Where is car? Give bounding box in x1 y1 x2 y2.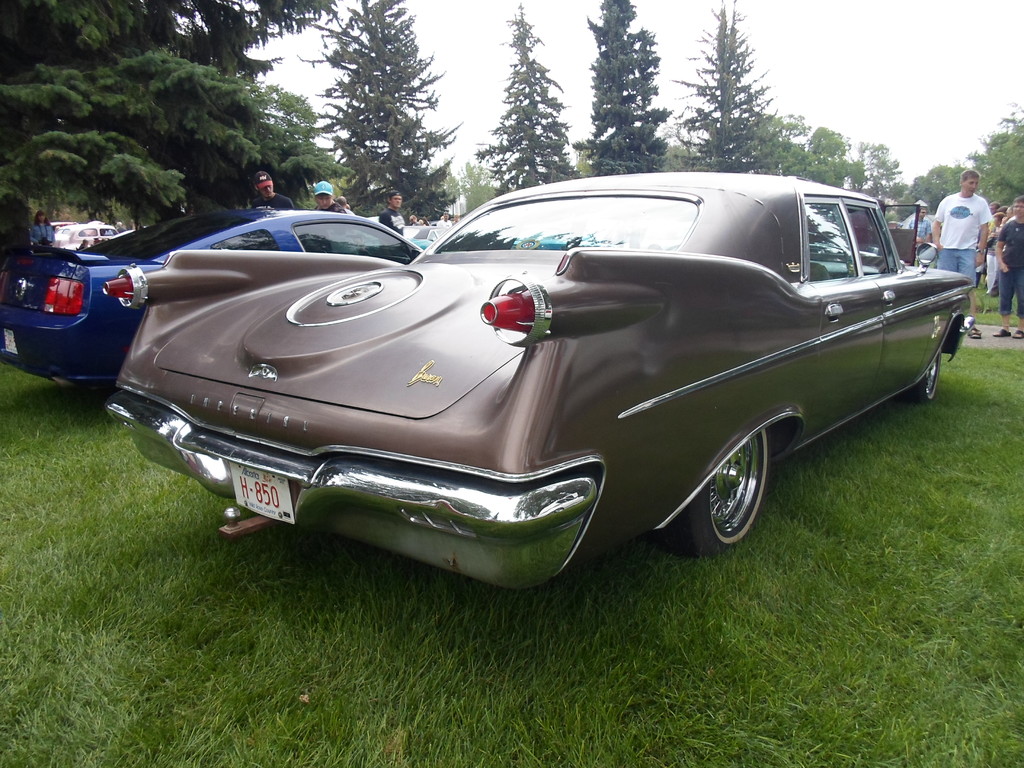
103 170 975 591.
